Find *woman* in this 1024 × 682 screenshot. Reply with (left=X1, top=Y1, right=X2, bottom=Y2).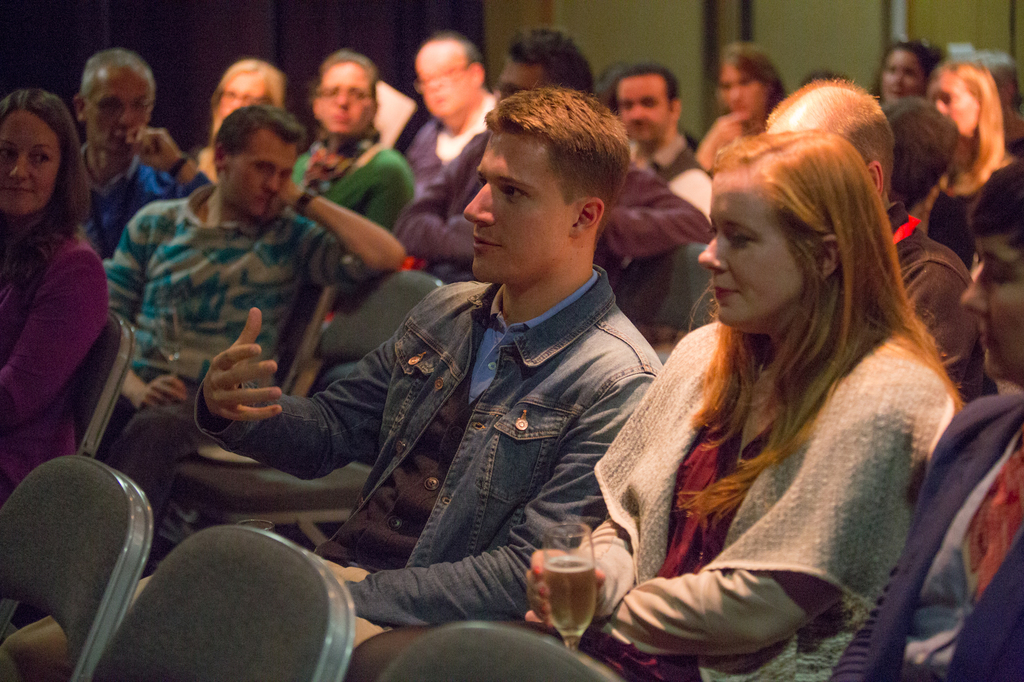
(left=594, top=97, right=961, bottom=681).
